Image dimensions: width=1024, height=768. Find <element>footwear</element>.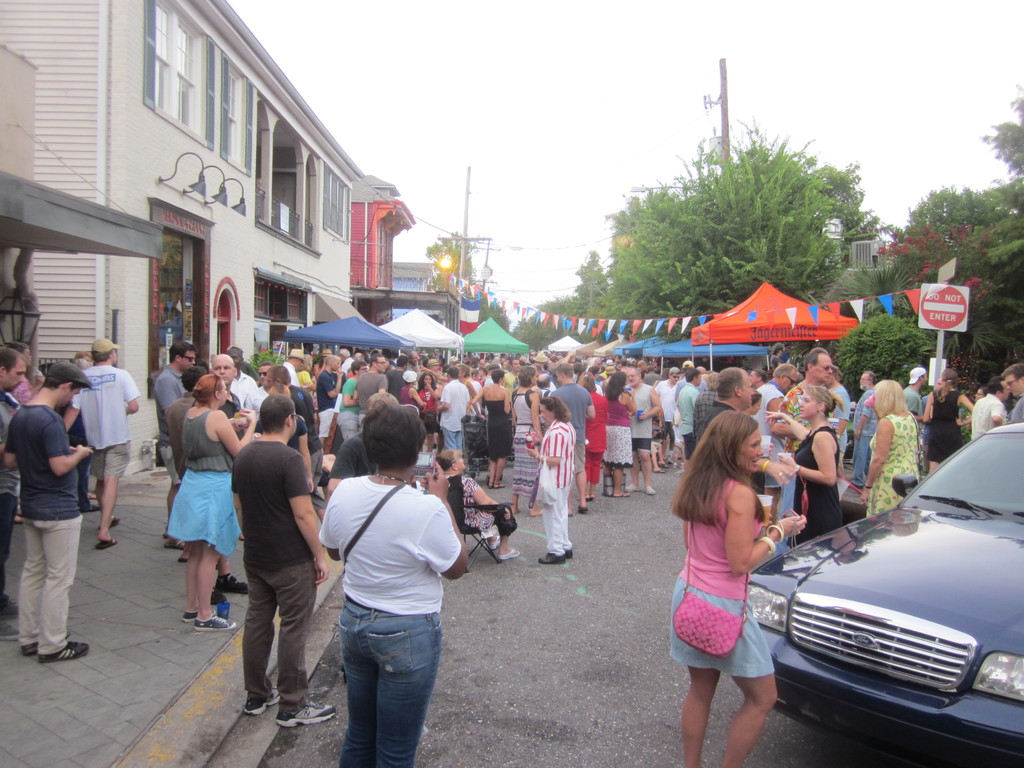
278,695,335,728.
